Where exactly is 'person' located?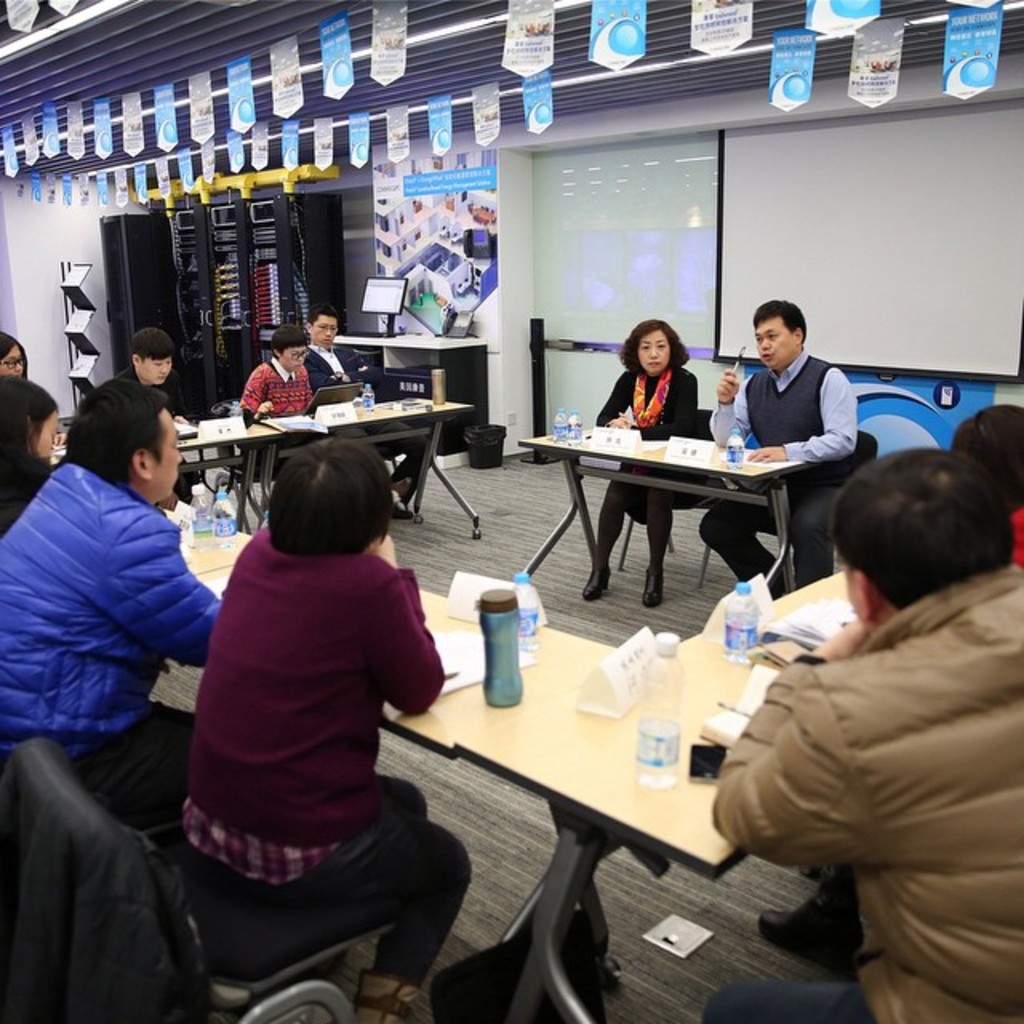
Its bounding box is select_region(245, 336, 318, 424).
